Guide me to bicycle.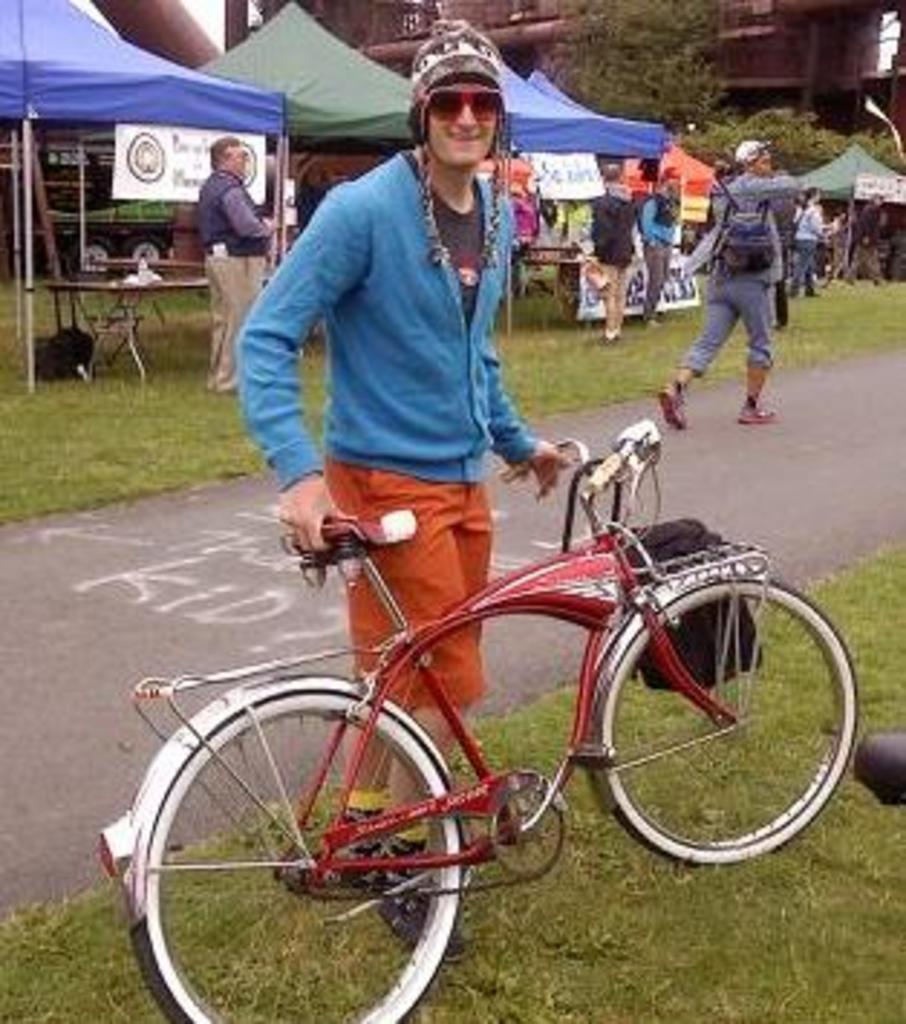
Guidance: 98, 418, 857, 1021.
